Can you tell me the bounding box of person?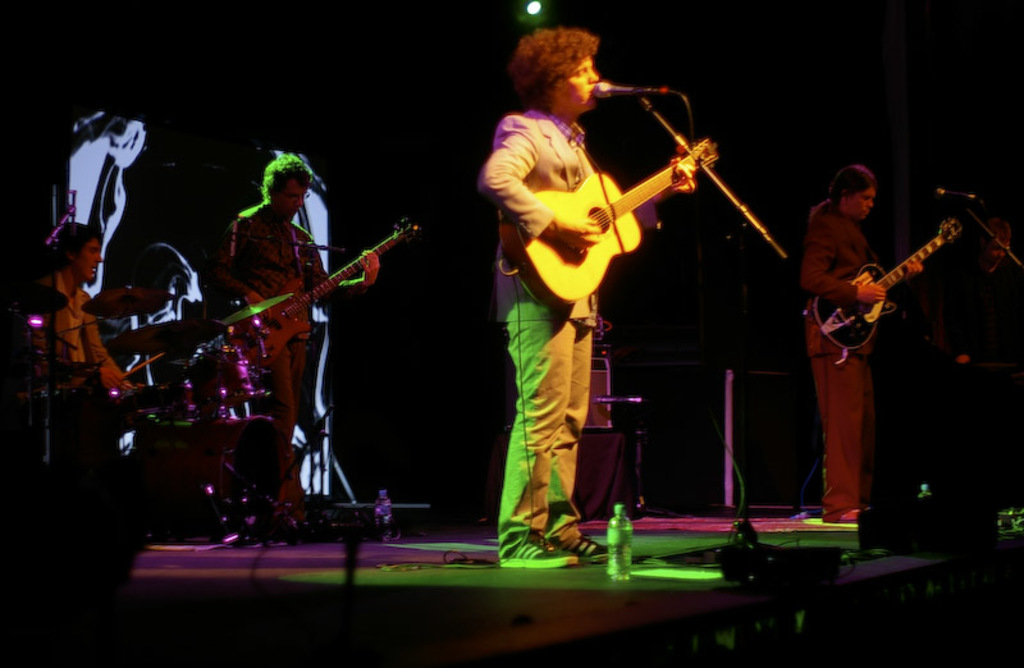
region(91, 239, 183, 389).
